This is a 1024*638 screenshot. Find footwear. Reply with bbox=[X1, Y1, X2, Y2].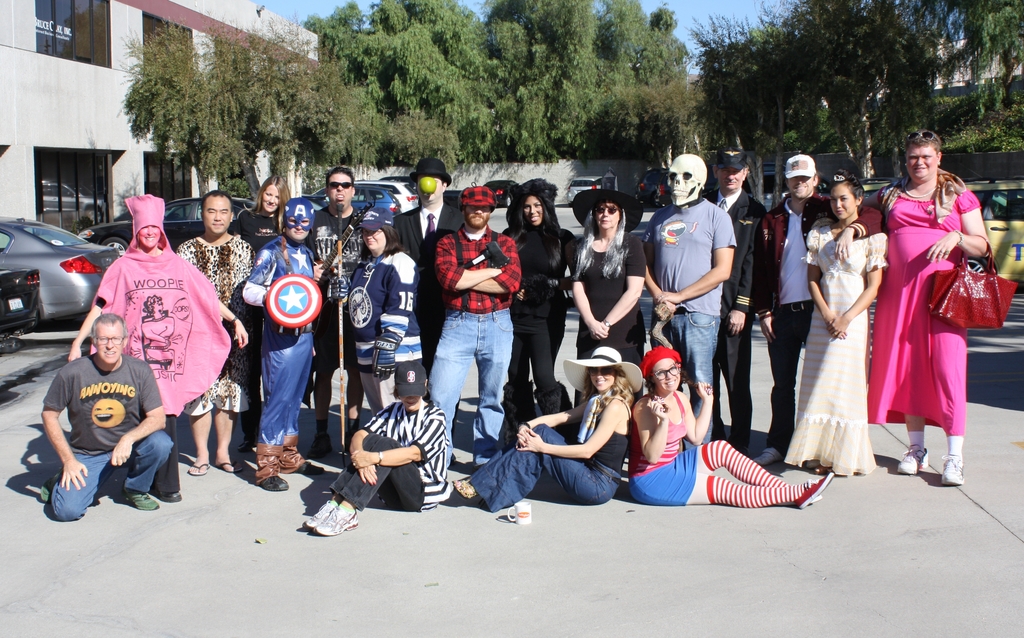
bbox=[307, 435, 333, 465].
